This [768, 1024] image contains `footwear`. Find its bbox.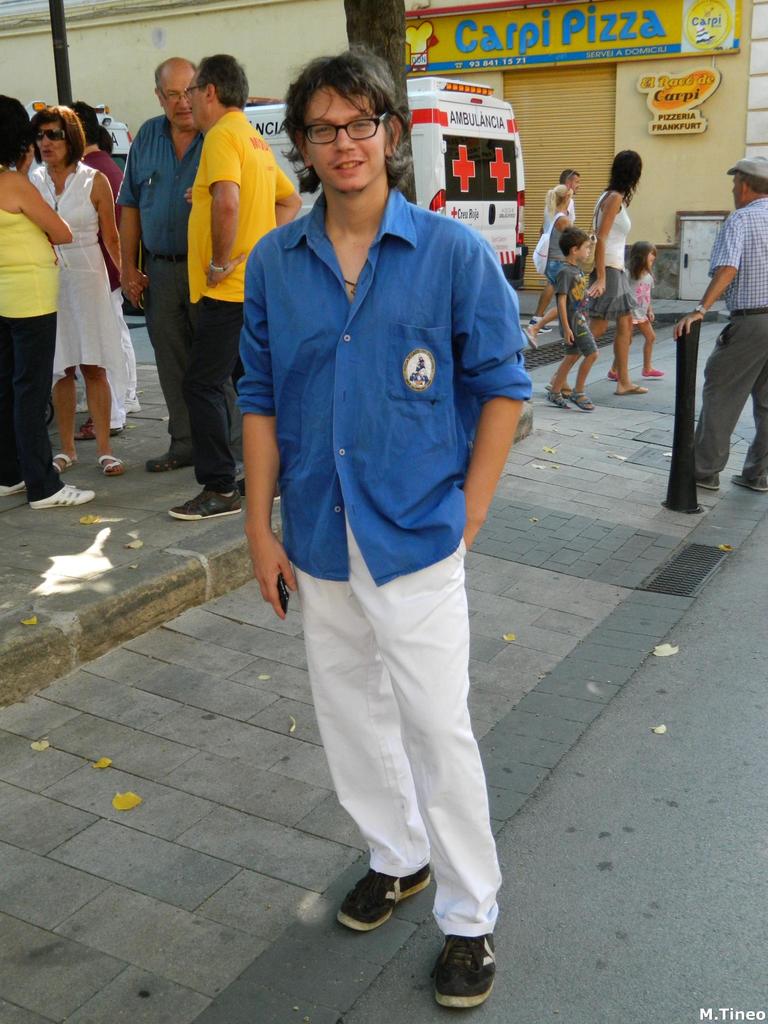
locate(100, 450, 118, 475).
